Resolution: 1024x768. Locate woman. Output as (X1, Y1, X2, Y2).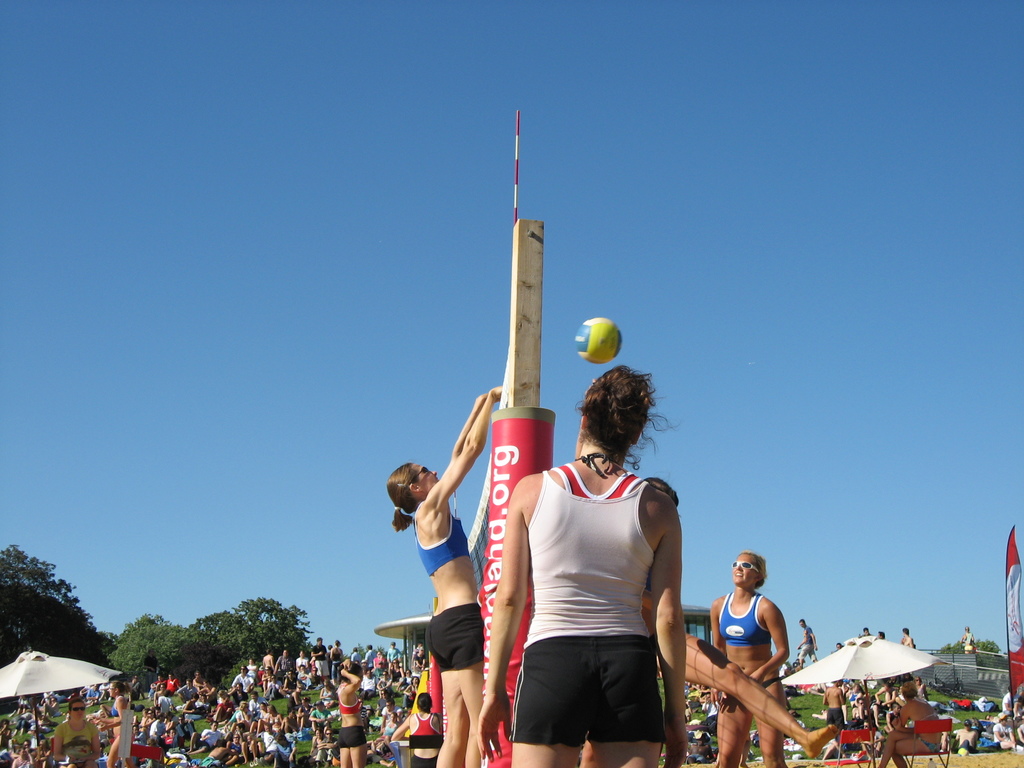
(391, 690, 446, 767).
